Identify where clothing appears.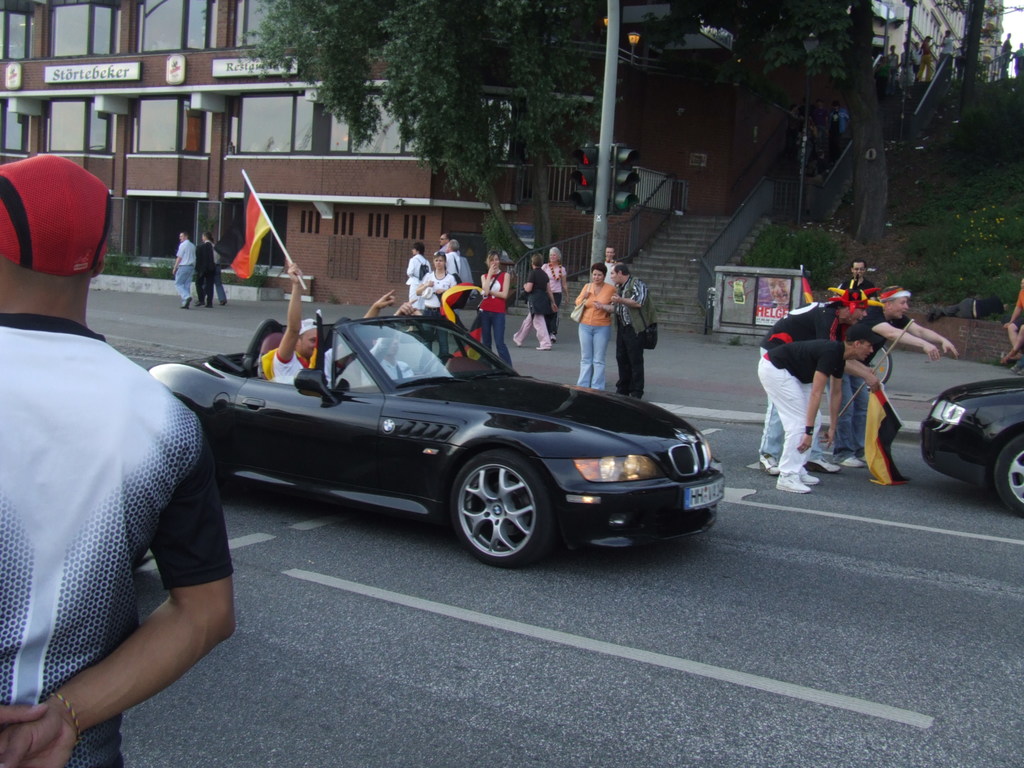
Appears at [x1=763, y1=302, x2=844, y2=456].
